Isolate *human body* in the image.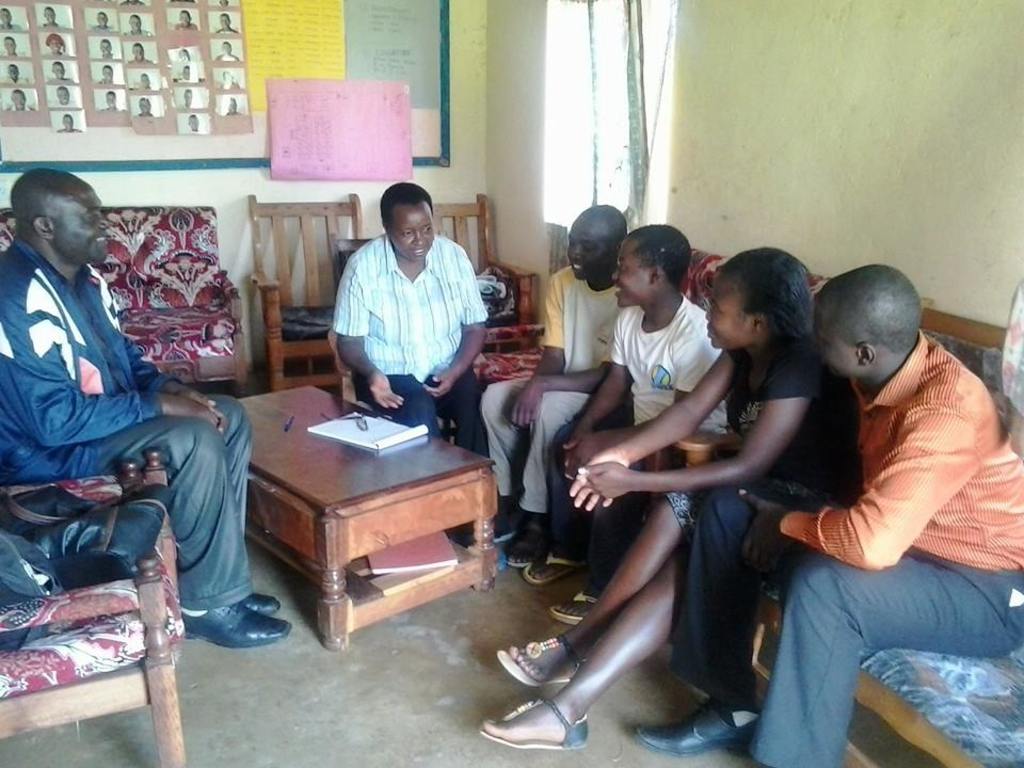
Isolated region: 753 240 1005 767.
